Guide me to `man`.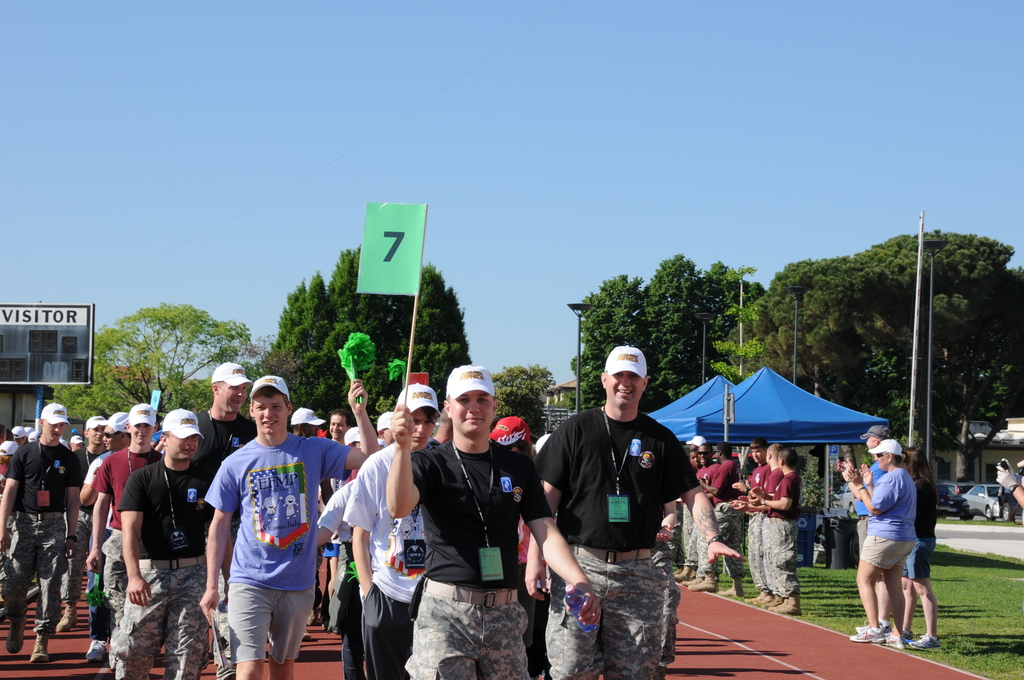
Guidance: pyautogui.locateOnScreen(761, 446, 809, 621).
